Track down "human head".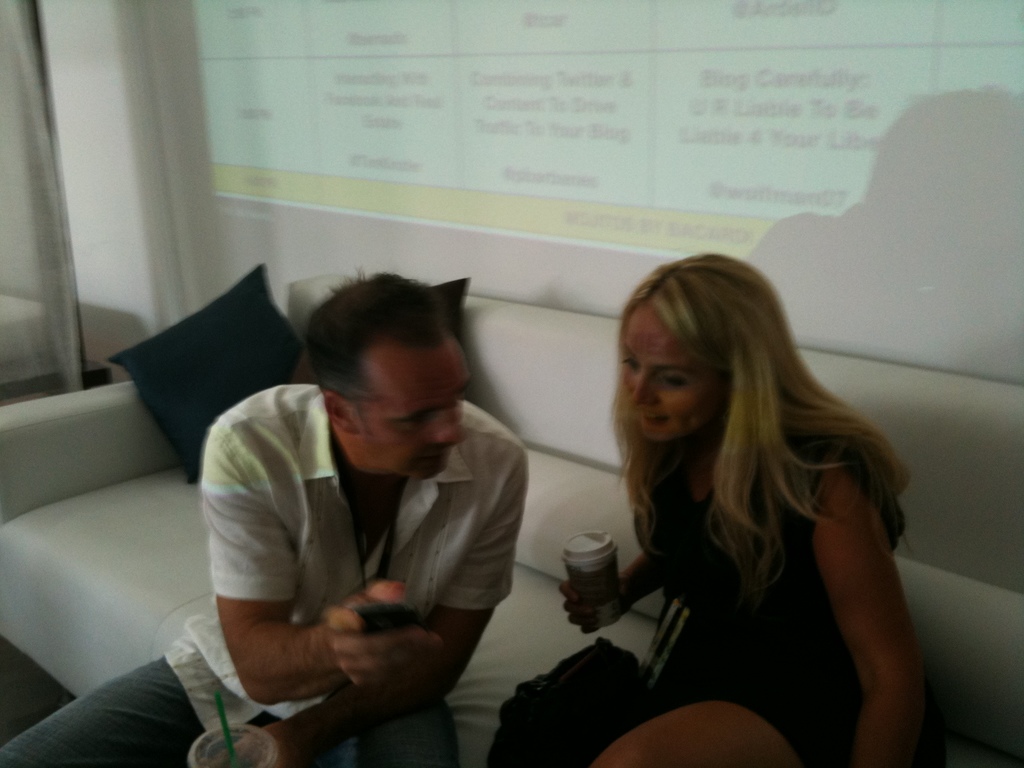
Tracked to bbox=(294, 294, 453, 456).
